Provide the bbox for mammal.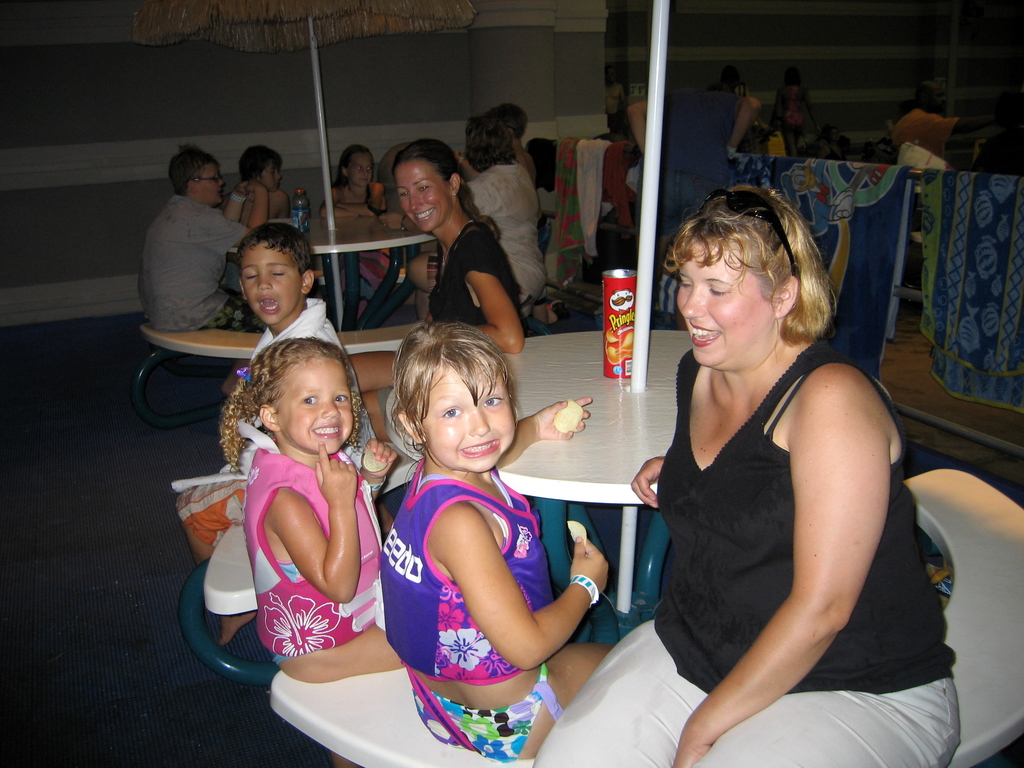
pyautogui.locateOnScreen(380, 326, 625, 765).
